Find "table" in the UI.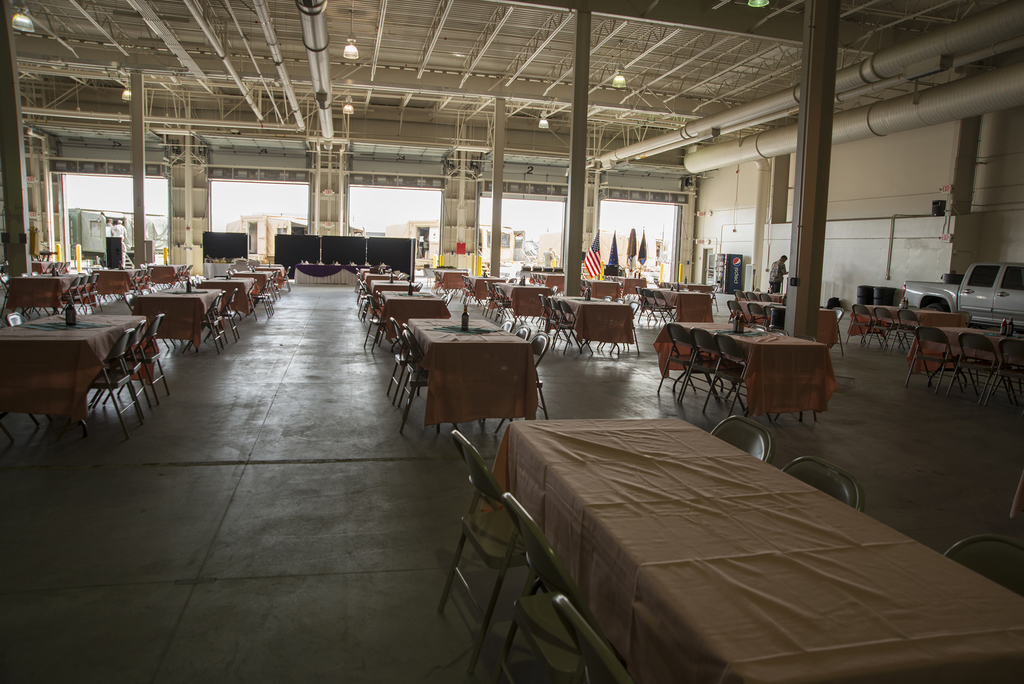
UI element at 918,320,1023,384.
